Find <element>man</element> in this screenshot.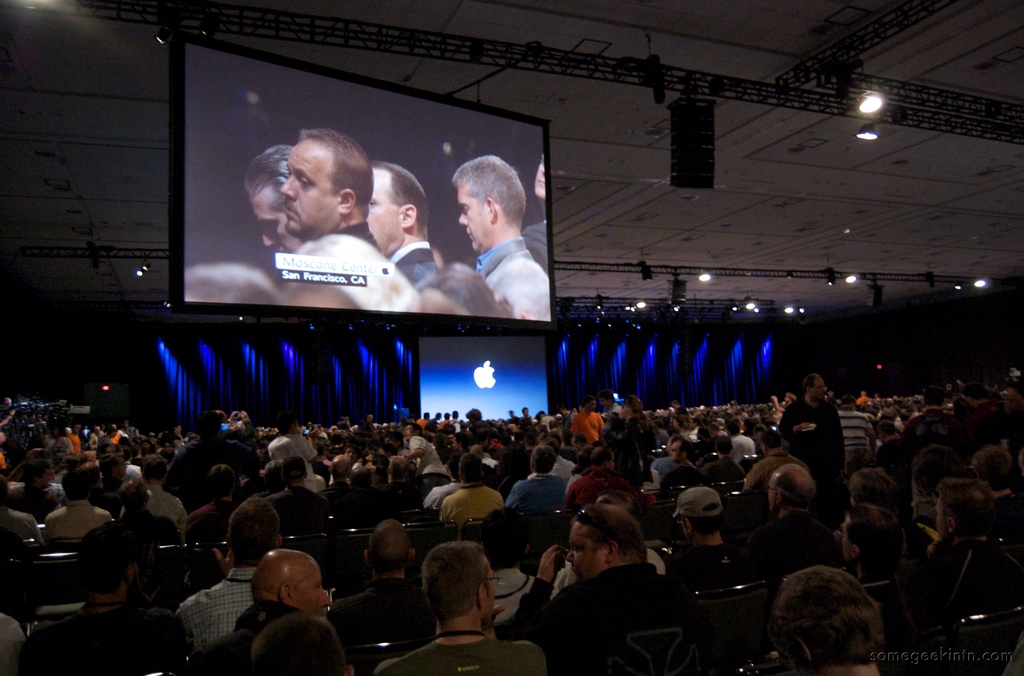
The bounding box for <element>man</element> is left=367, top=157, right=440, bottom=290.
